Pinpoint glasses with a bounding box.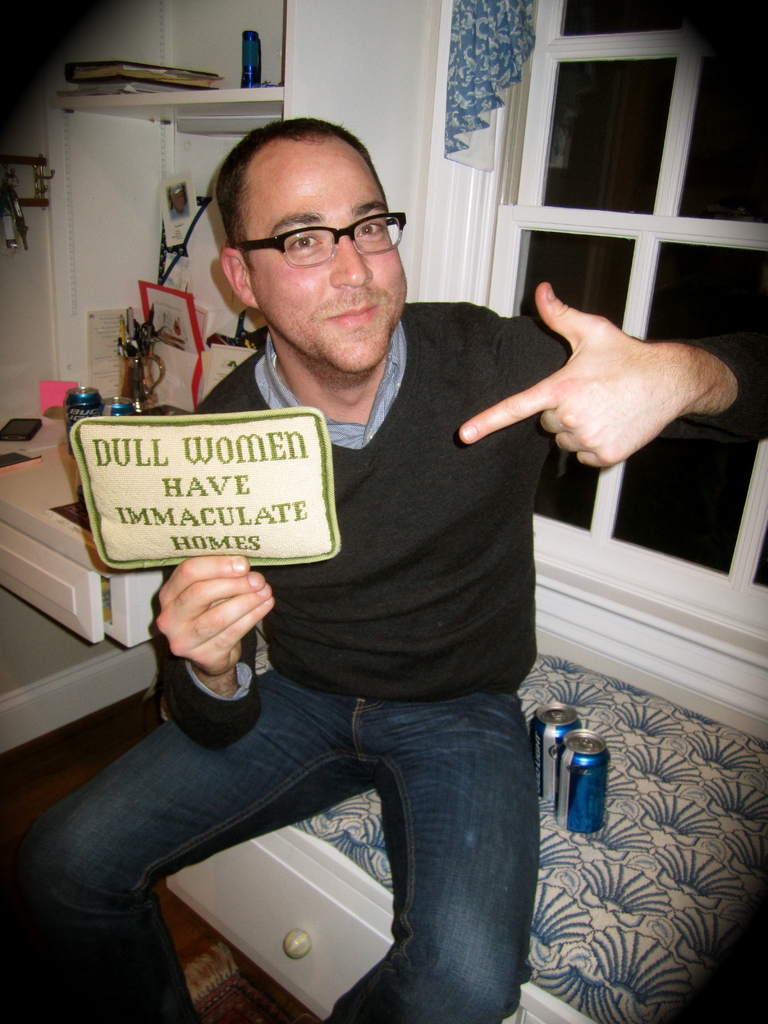
{"x1": 227, "y1": 205, "x2": 410, "y2": 271}.
